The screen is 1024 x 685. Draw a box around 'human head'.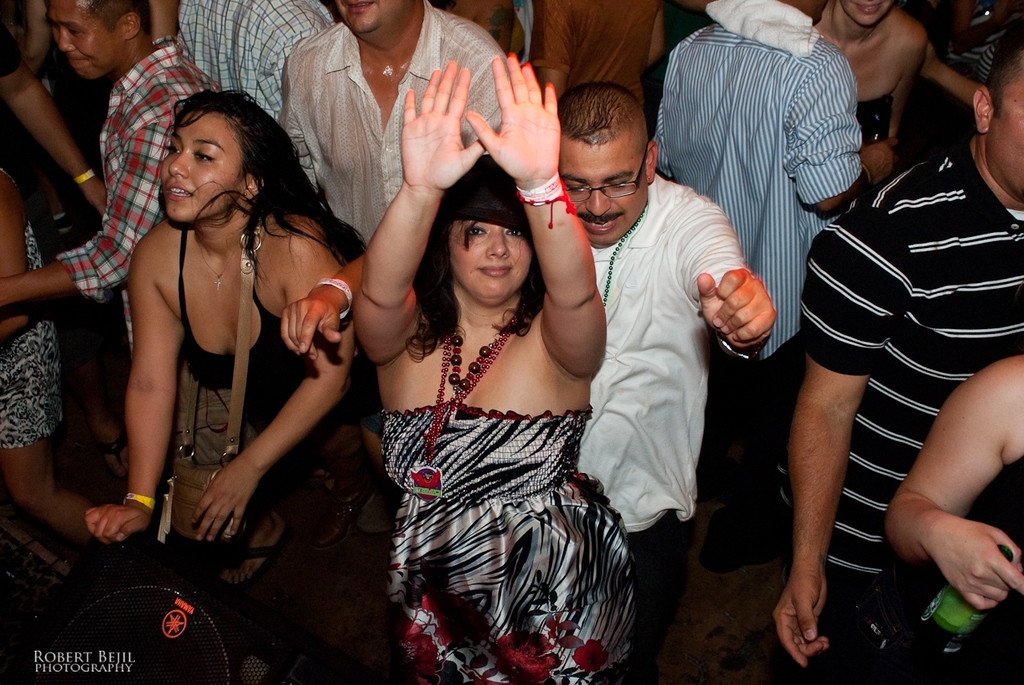
{"x1": 974, "y1": 21, "x2": 1023, "y2": 202}.
